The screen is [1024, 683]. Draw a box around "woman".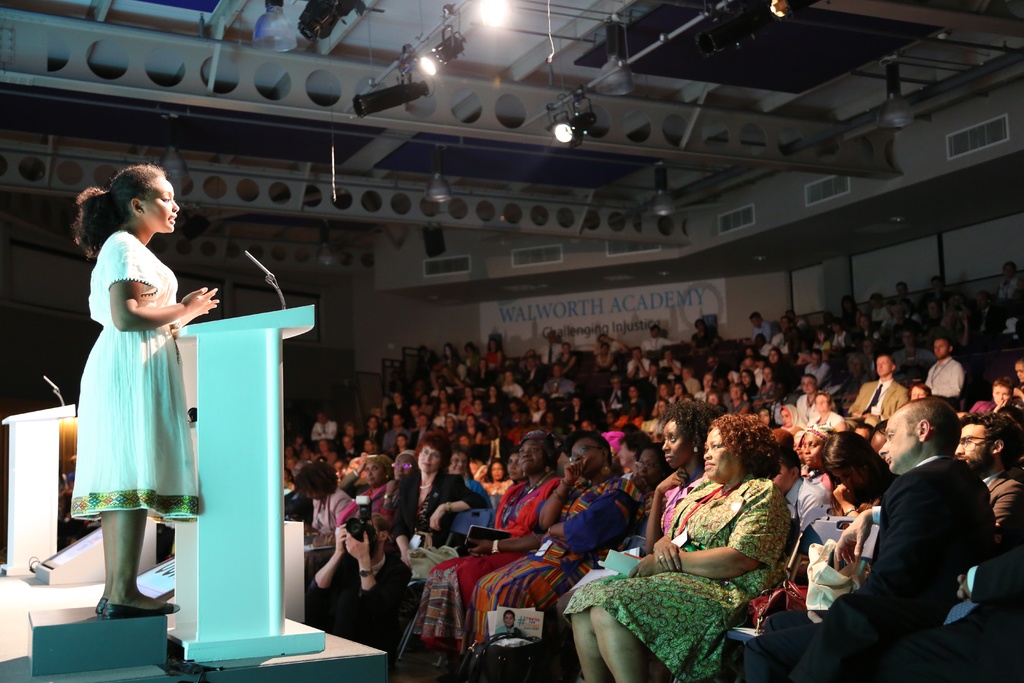
pyautogui.locateOnScreen(76, 169, 225, 620).
